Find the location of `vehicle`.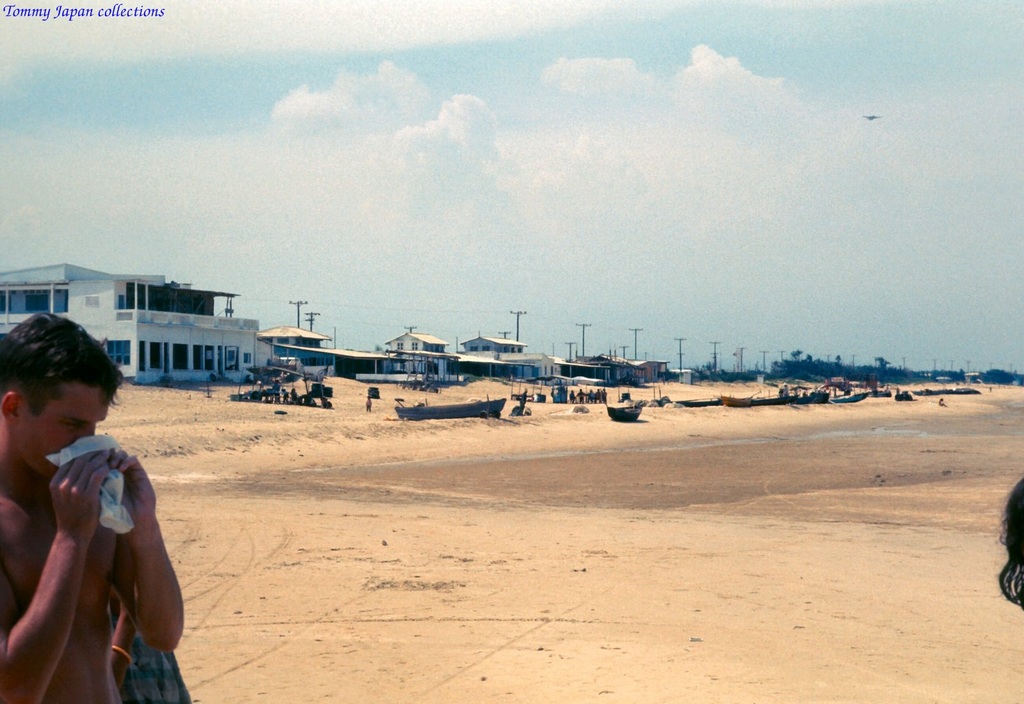
Location: bbox=[829, 386, 876, 403].
